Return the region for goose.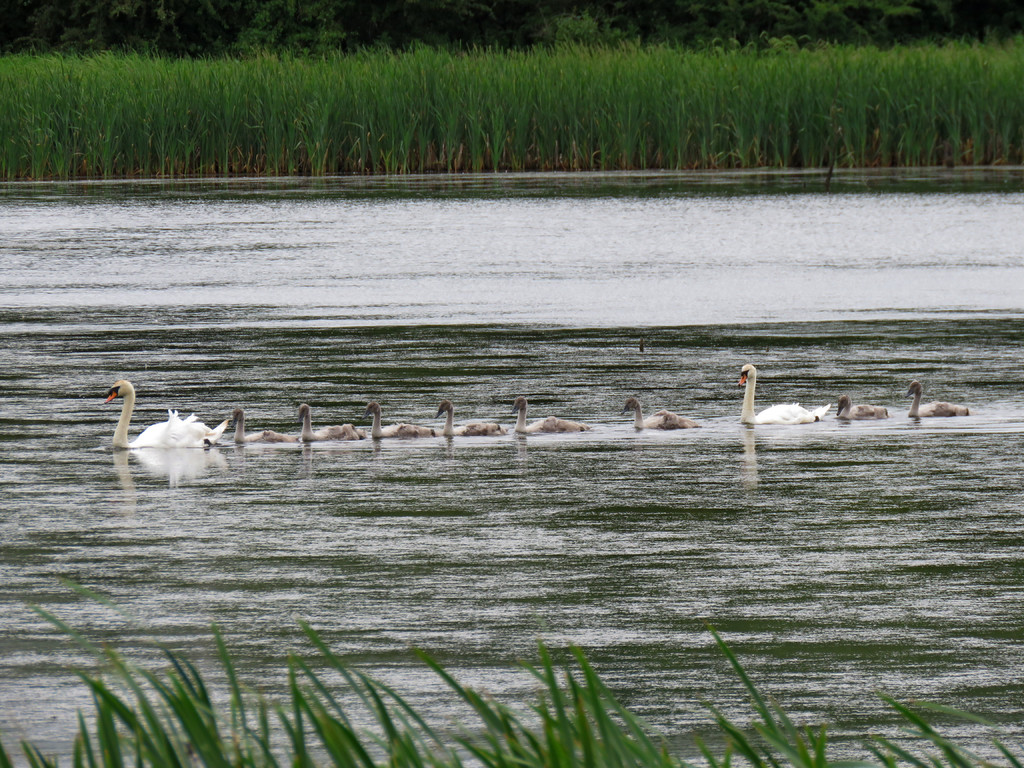
<box>294,400,354,444</box>.
